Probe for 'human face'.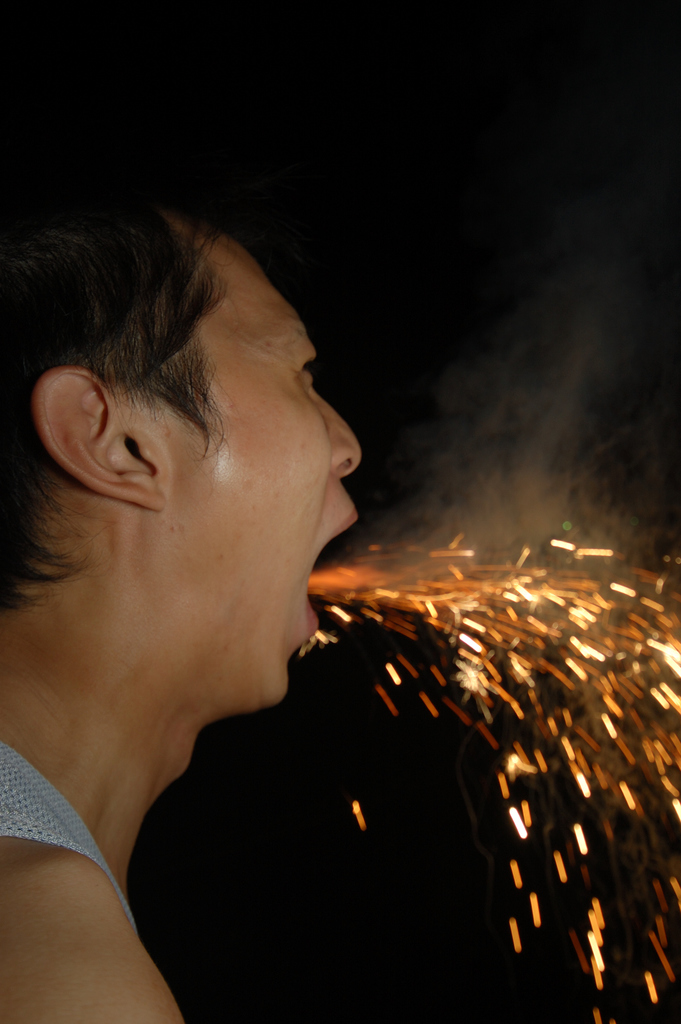
Probe result: (149,251,361,704).
